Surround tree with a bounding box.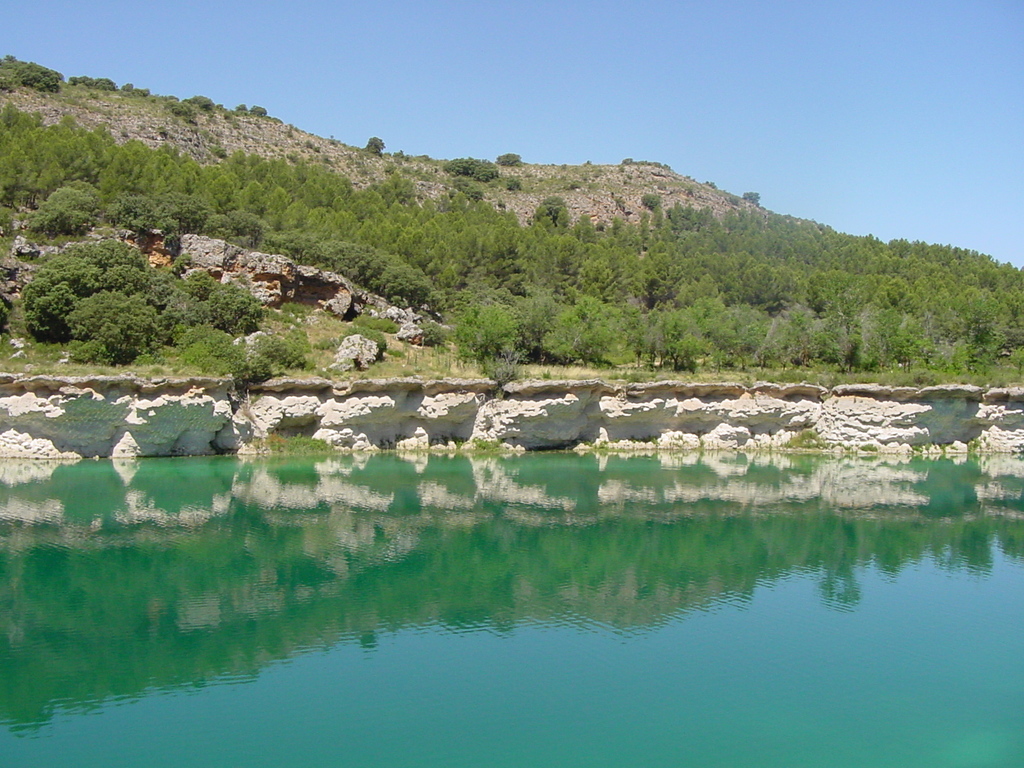
(181, 95, 216, 113).
